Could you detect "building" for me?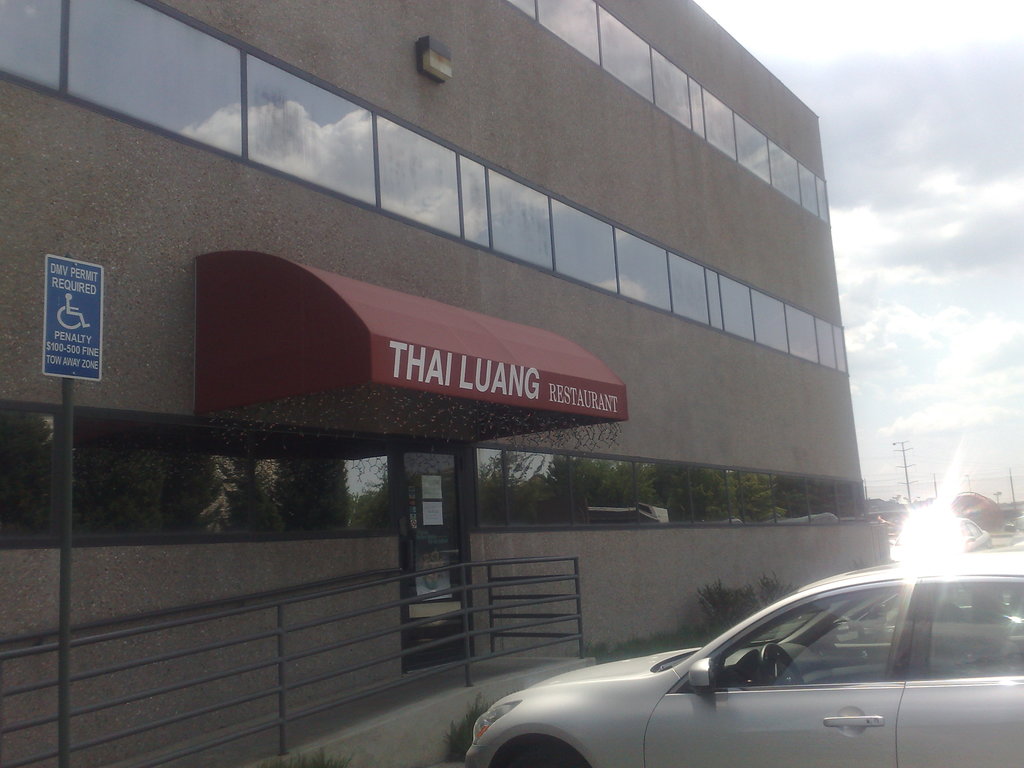
Detection result: {"left": 0, "top": 0, "right": 893, "bottom": 767}.
